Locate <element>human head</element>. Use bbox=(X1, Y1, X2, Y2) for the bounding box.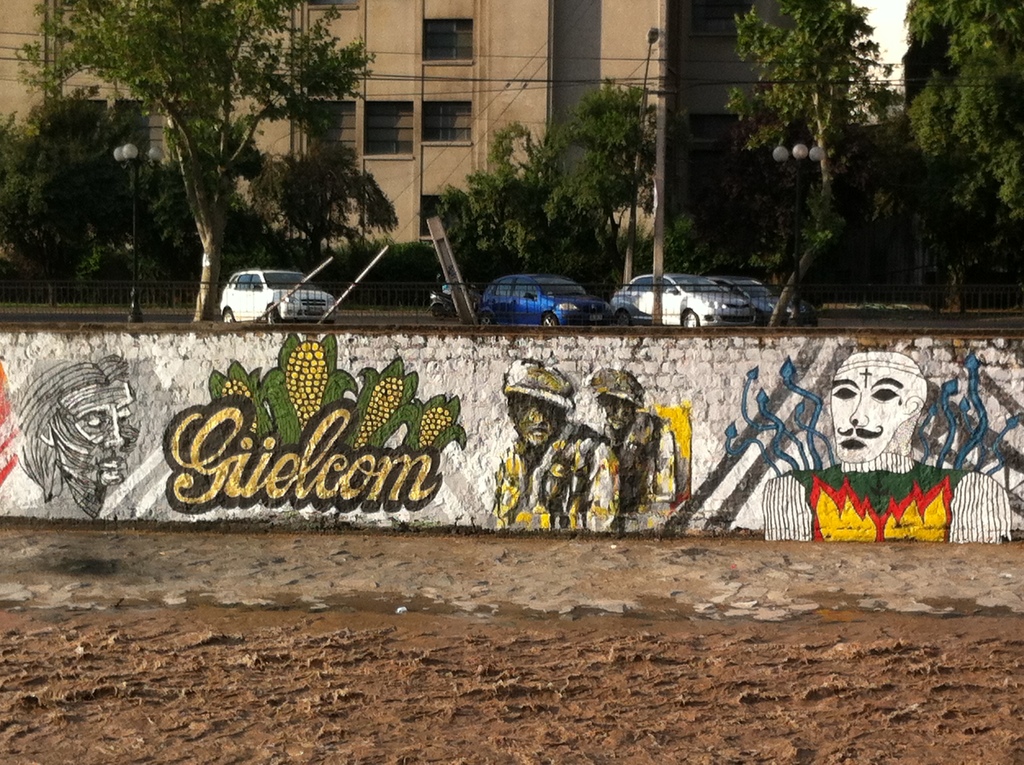
bbox=(29, 356, 138, 485).
